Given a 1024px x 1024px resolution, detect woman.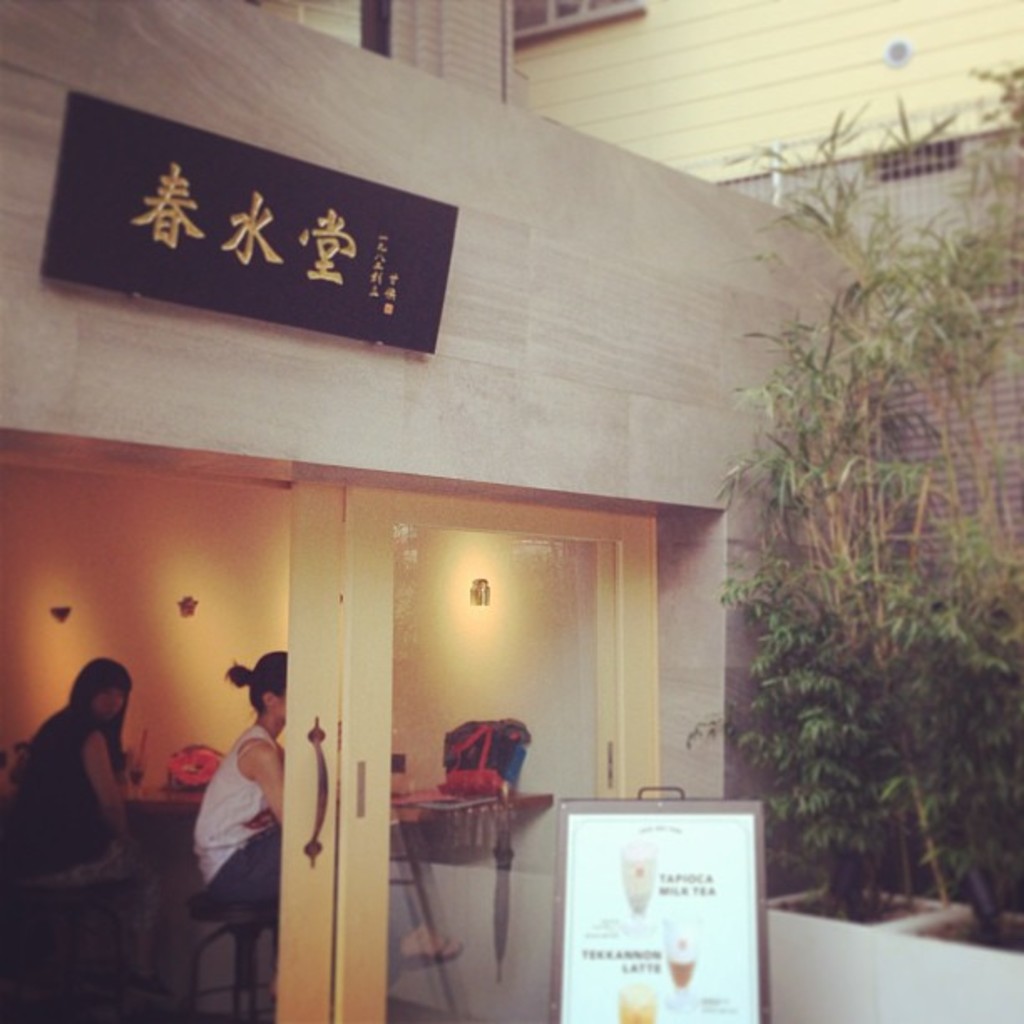
bbox=[191, 649, 462, 969].
